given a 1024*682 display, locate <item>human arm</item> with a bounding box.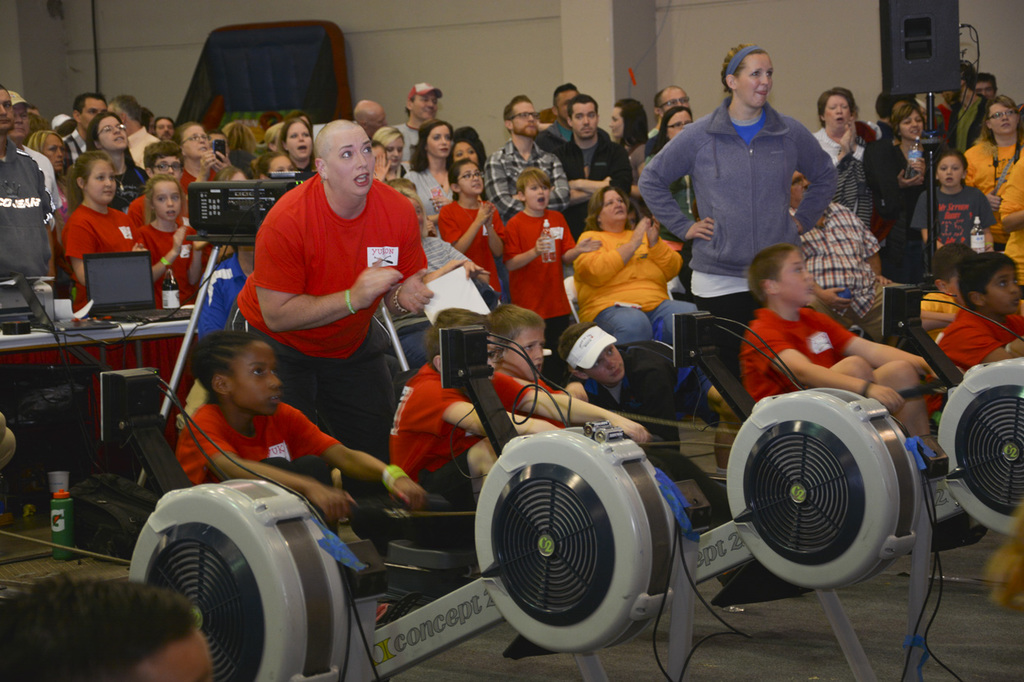
Located: pyautogui.locateOnScreen(573, 174, 609, 195).
